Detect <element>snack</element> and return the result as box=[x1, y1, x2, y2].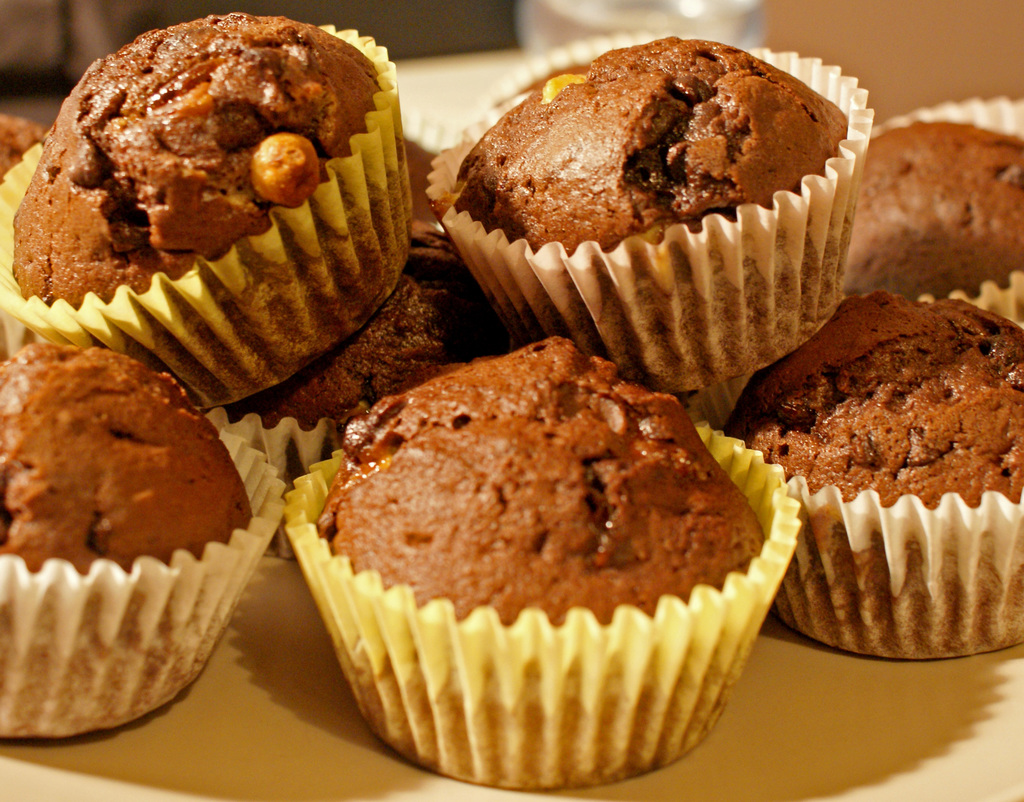
box=[448, 37, 852, 398].
